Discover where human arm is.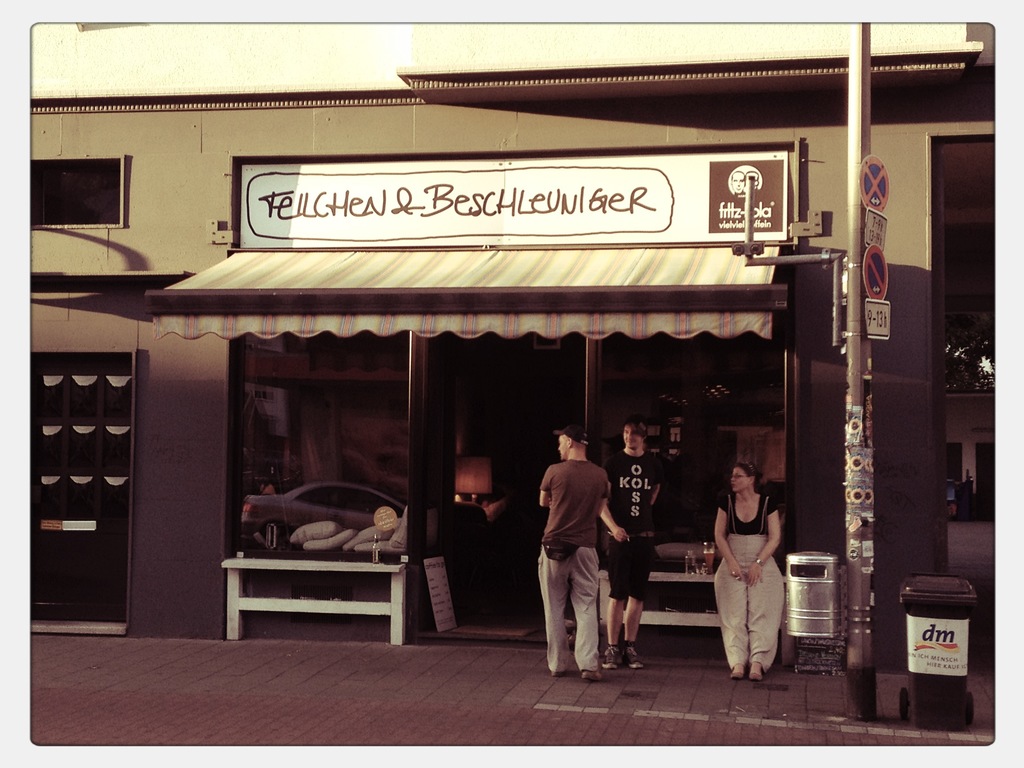
Discovered at [x1=534, y1=463, x2=558, y2=512].
